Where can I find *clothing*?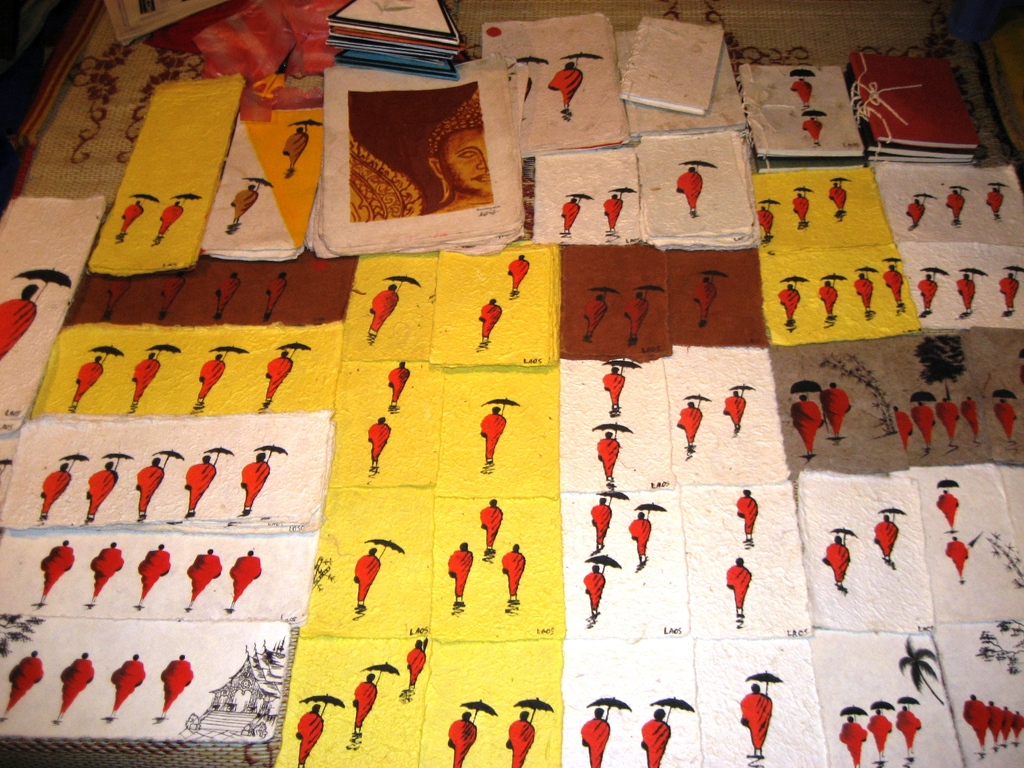
You can find it at locate(590, 296, 604, 333).
